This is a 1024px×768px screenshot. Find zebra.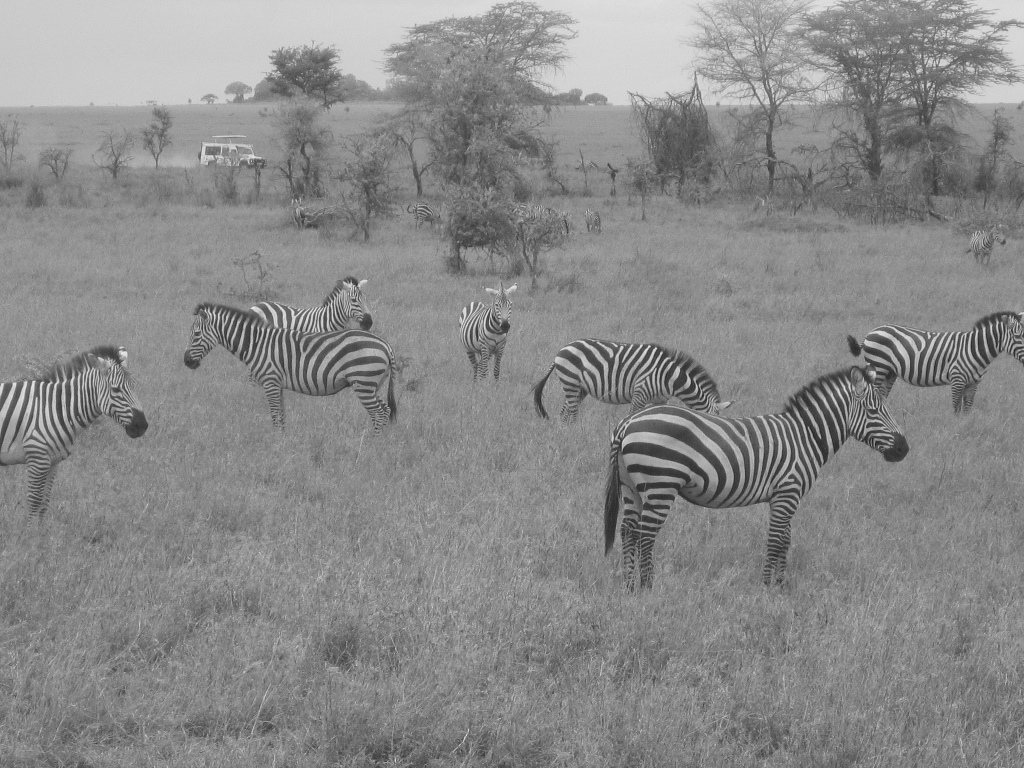
Bounding box: <box>533,335,735,423</box>.
